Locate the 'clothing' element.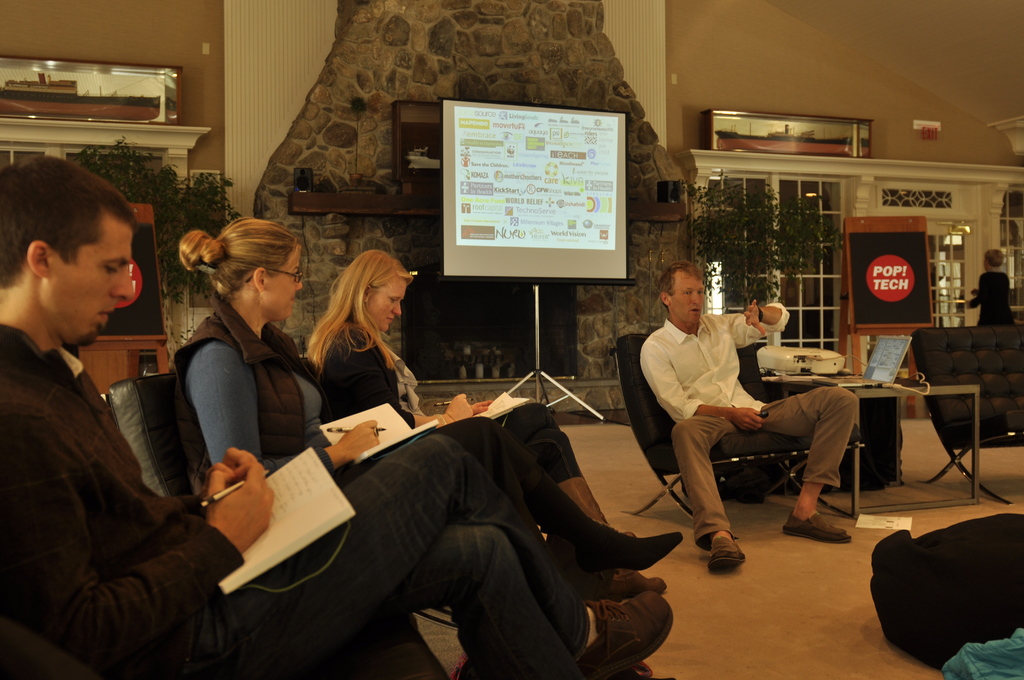
Element bbox: x1=172, y1=291, x2=599, y2=581.
